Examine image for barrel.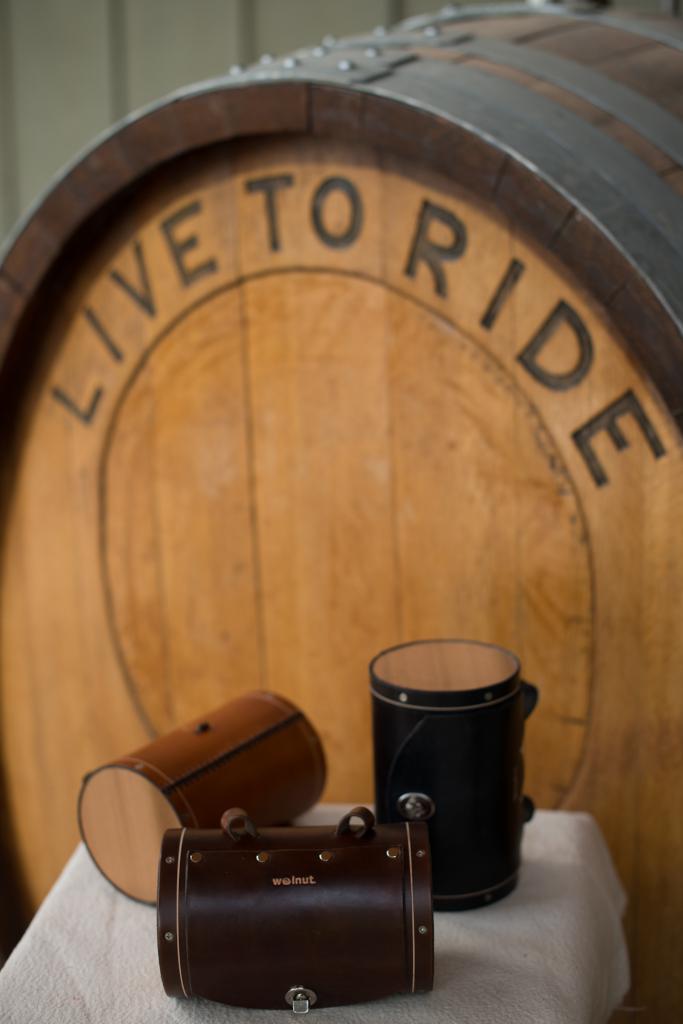
Examination result: [0, 1, 682, 1023].
